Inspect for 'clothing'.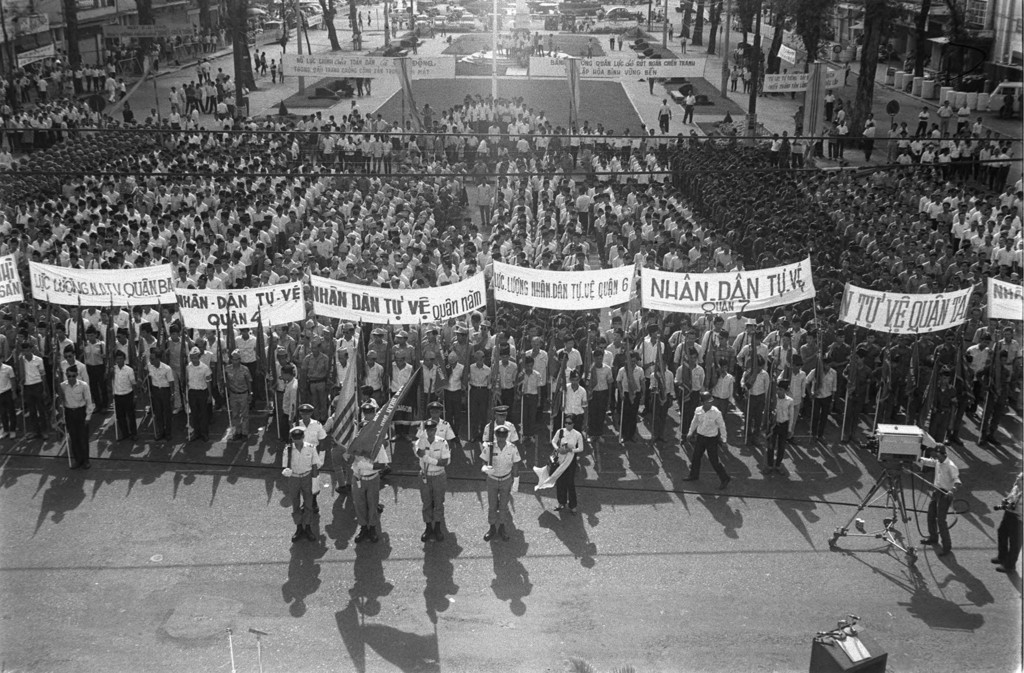
Inspection: (x1=925, y1=461, x2=961, y2=540).
